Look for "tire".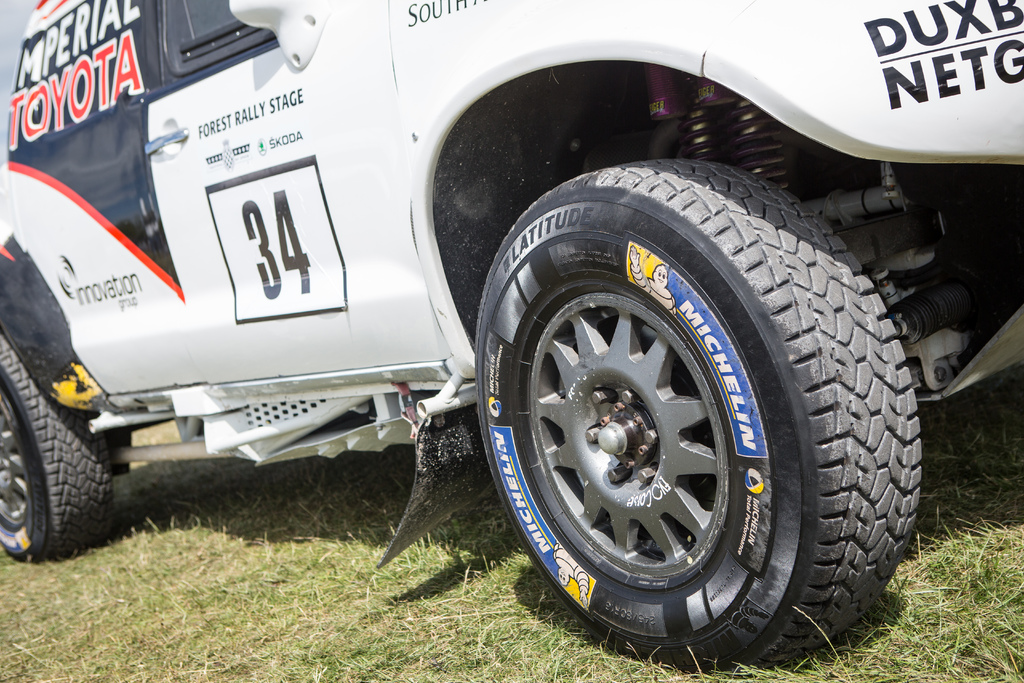
Found: x1=477, y1=155, x2=924, y2=671.
